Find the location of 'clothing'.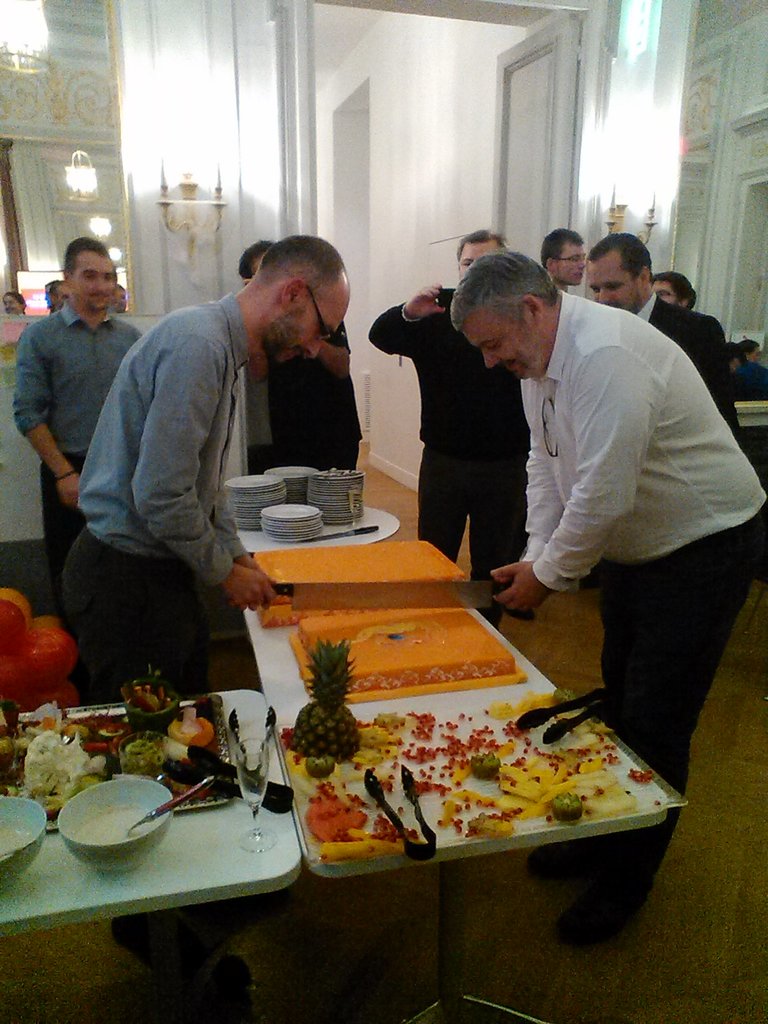
Location: (632, 299, 739, 445).
